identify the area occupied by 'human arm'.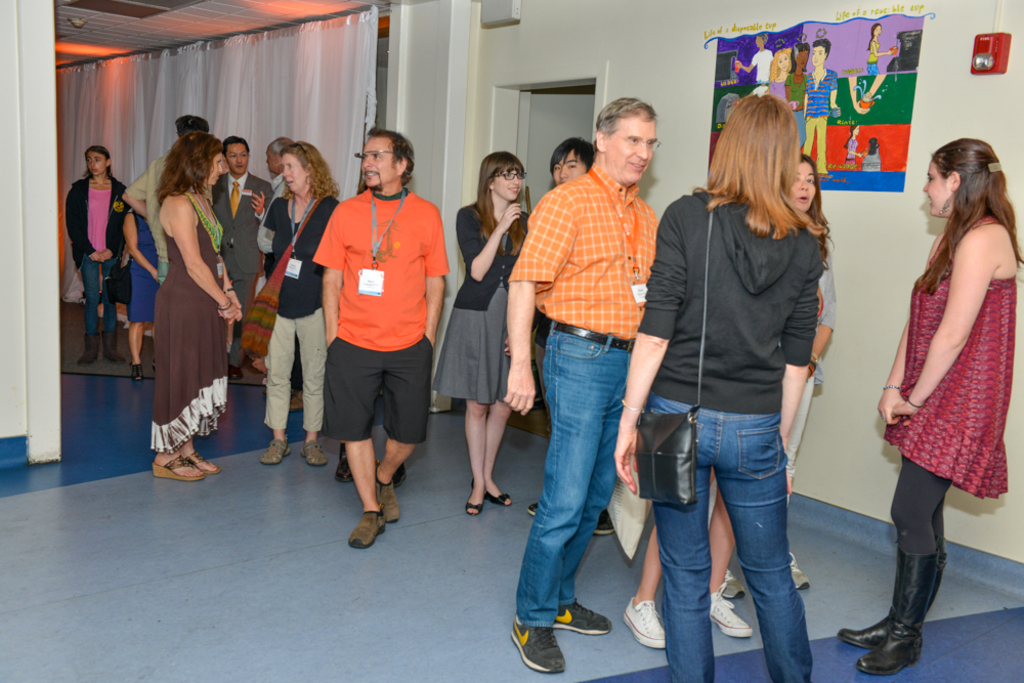
Area: [x1=877, y1=312, x2=914, y2=422].
